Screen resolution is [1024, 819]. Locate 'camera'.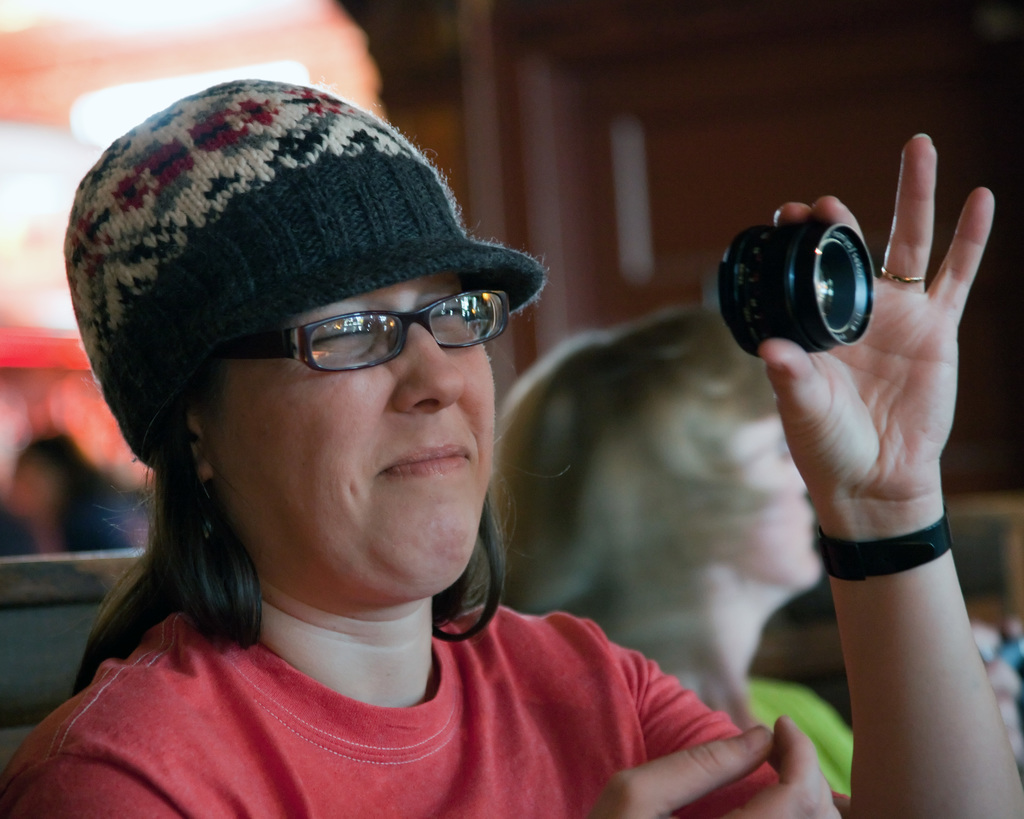
detection(717, 229, 881, 354).
